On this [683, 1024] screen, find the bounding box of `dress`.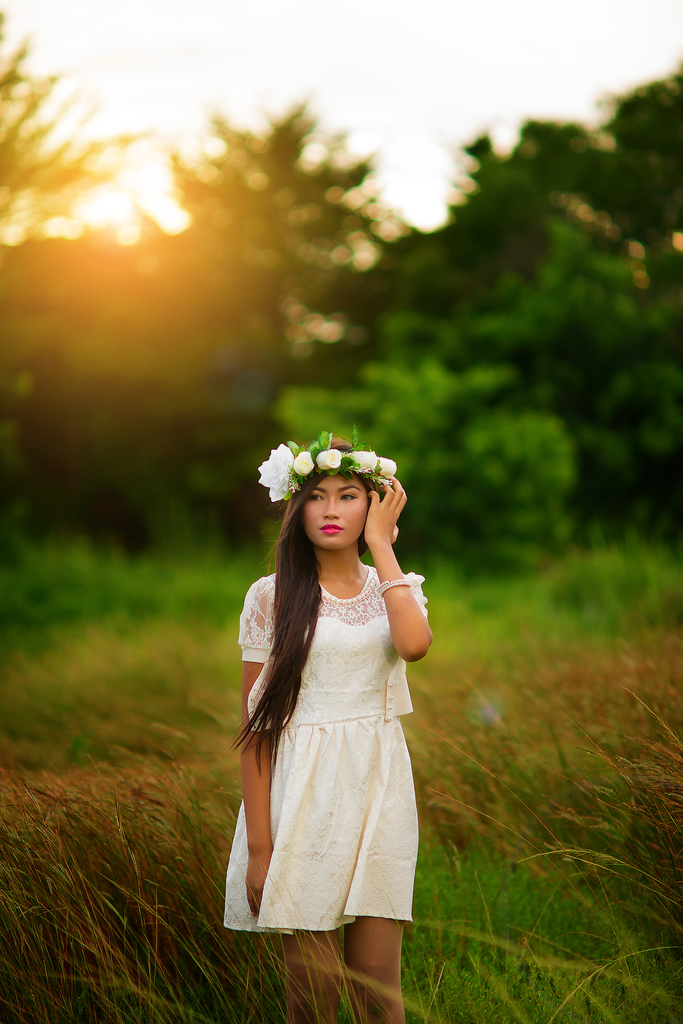
Bounding box: bbox(226, 562, 430, 938).
